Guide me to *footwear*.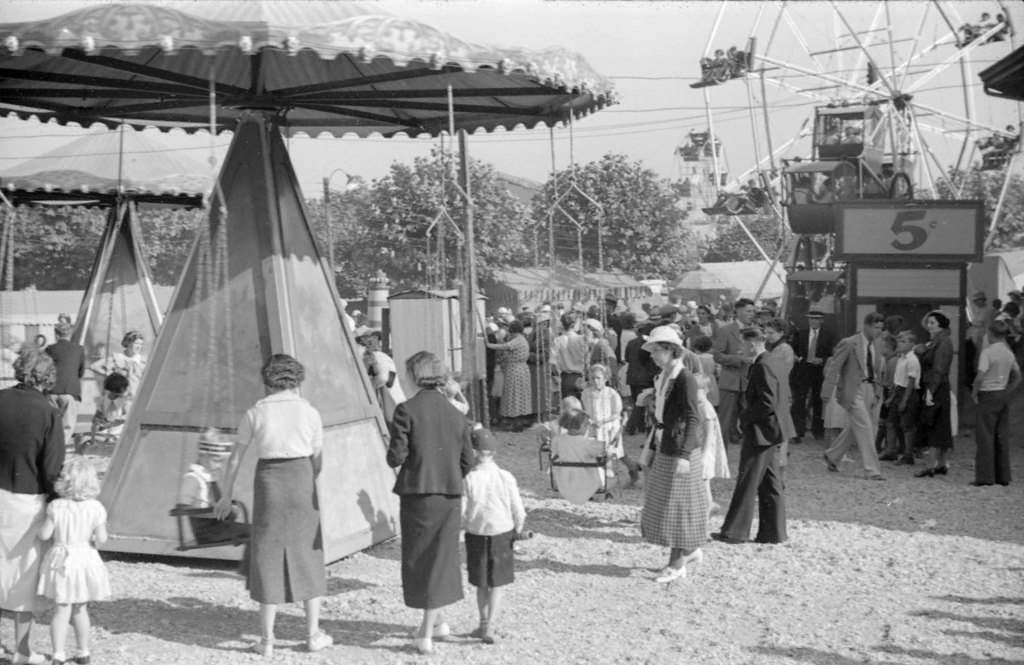
Guidance: crop(47, 657, 63, 664).
